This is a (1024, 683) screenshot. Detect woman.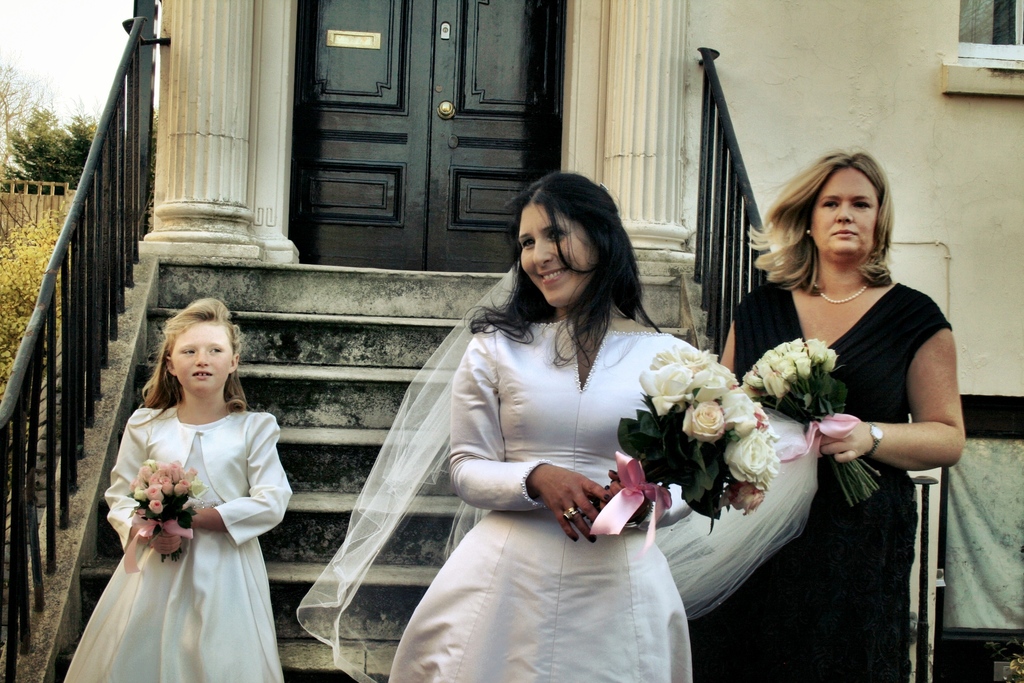
{"x1": 342, "y1": 186, "x2": 713, "y2": 682}.
